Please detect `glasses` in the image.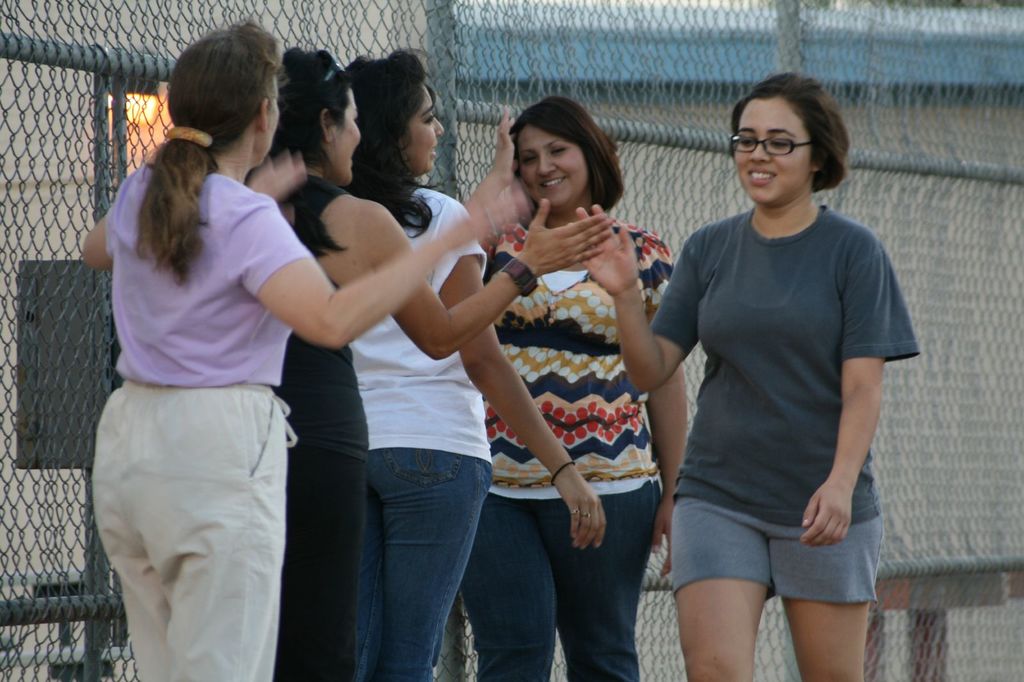
left=728, top=134, right=808, bottom=157.
